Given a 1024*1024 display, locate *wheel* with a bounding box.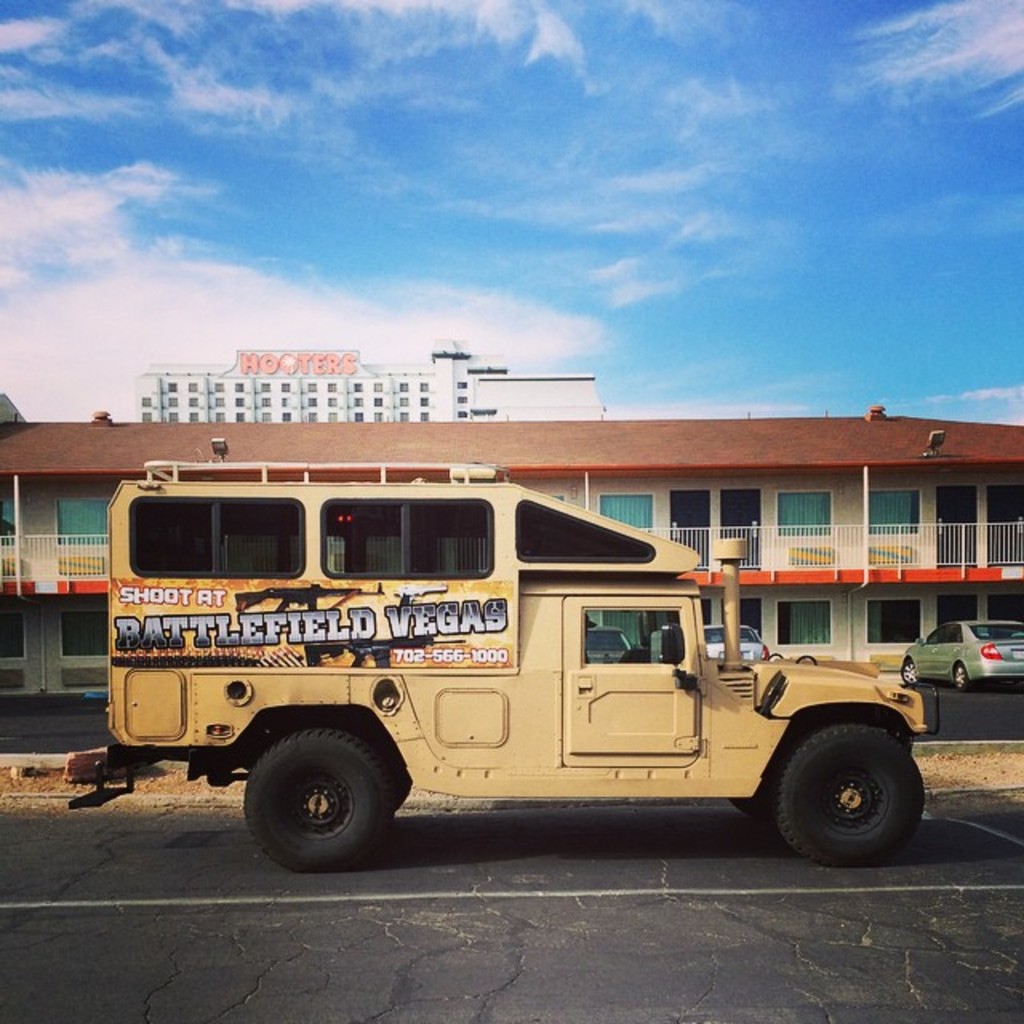
Located: BBox(901, 661, 917, 685).
